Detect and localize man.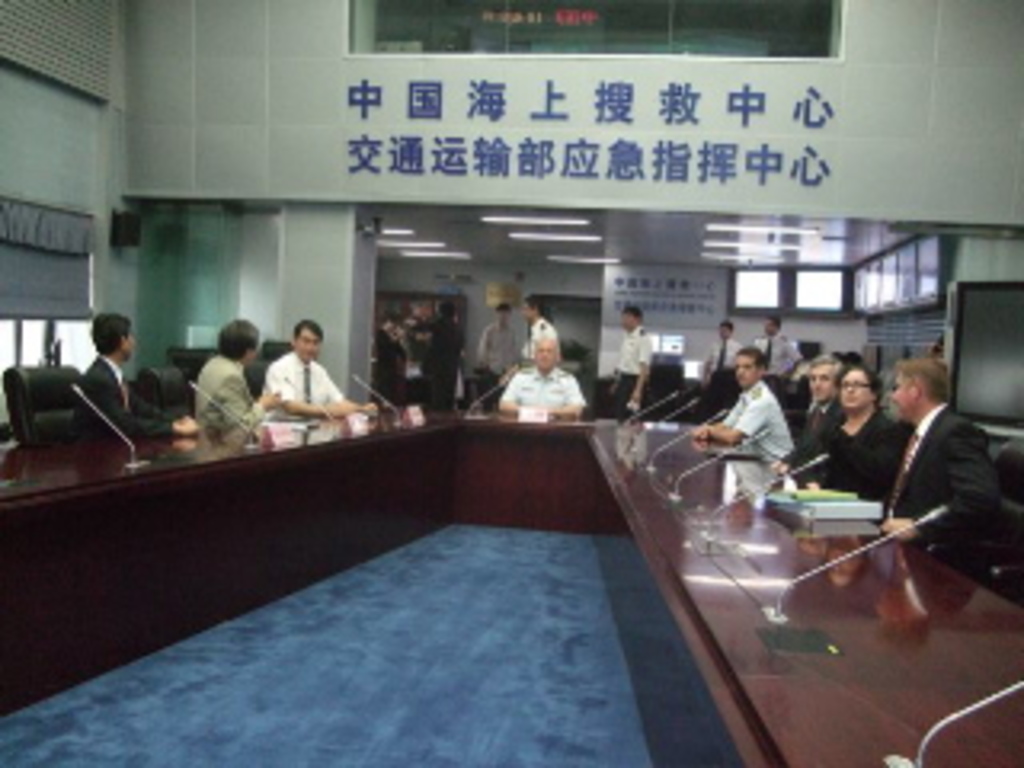
Localized at 797 349 838 435.
